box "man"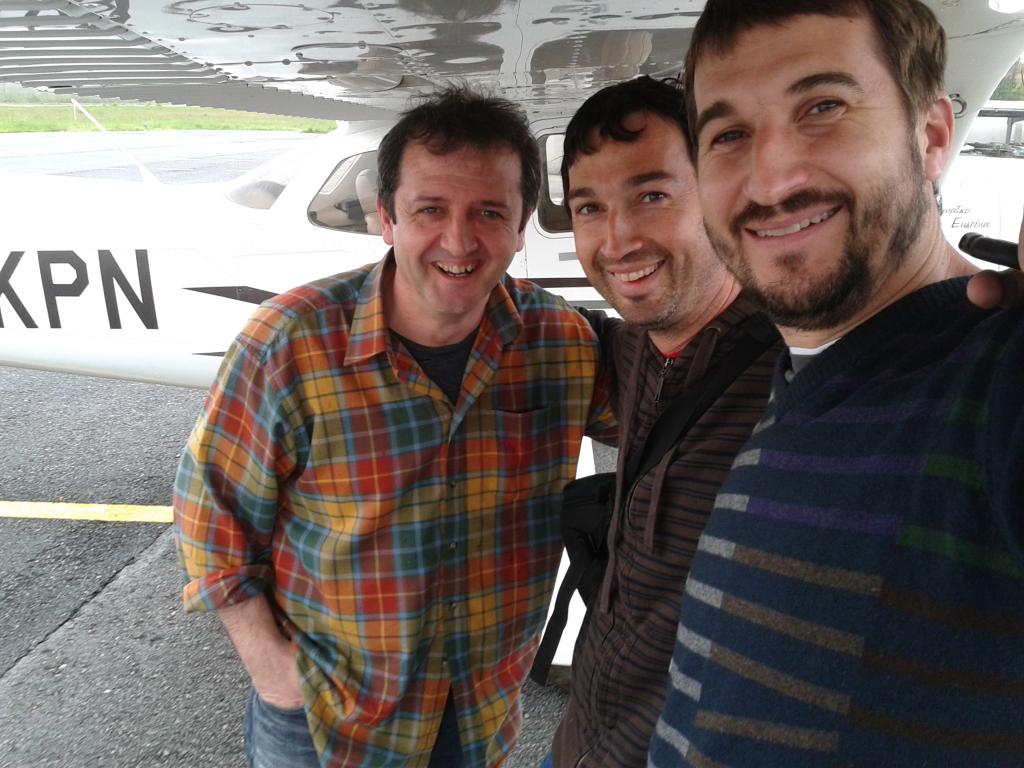
<box>543,68,1023,767</box>
